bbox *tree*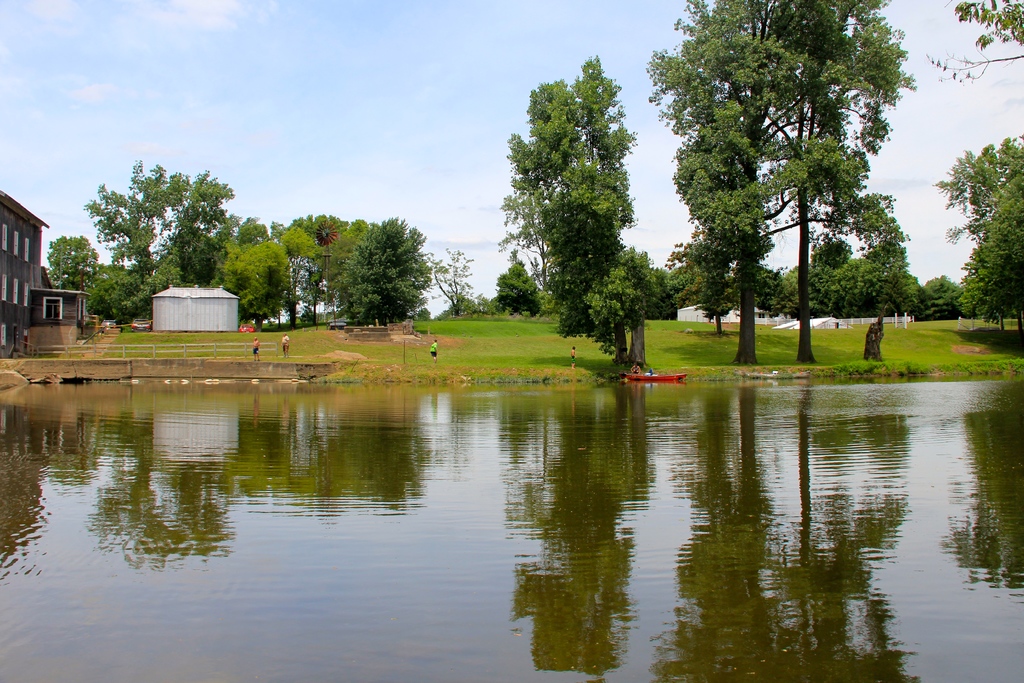
[x1=934, y1=135, x2=1023, y2=336]
